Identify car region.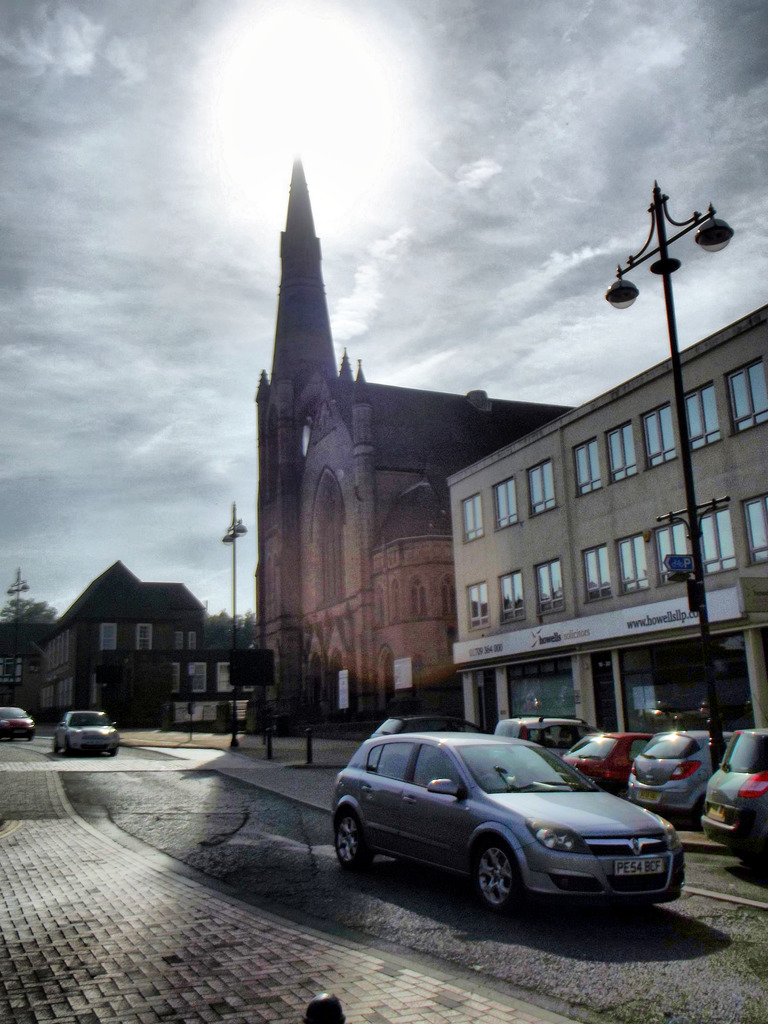
Region: left=51, top=714, right=121, bottom=756.
